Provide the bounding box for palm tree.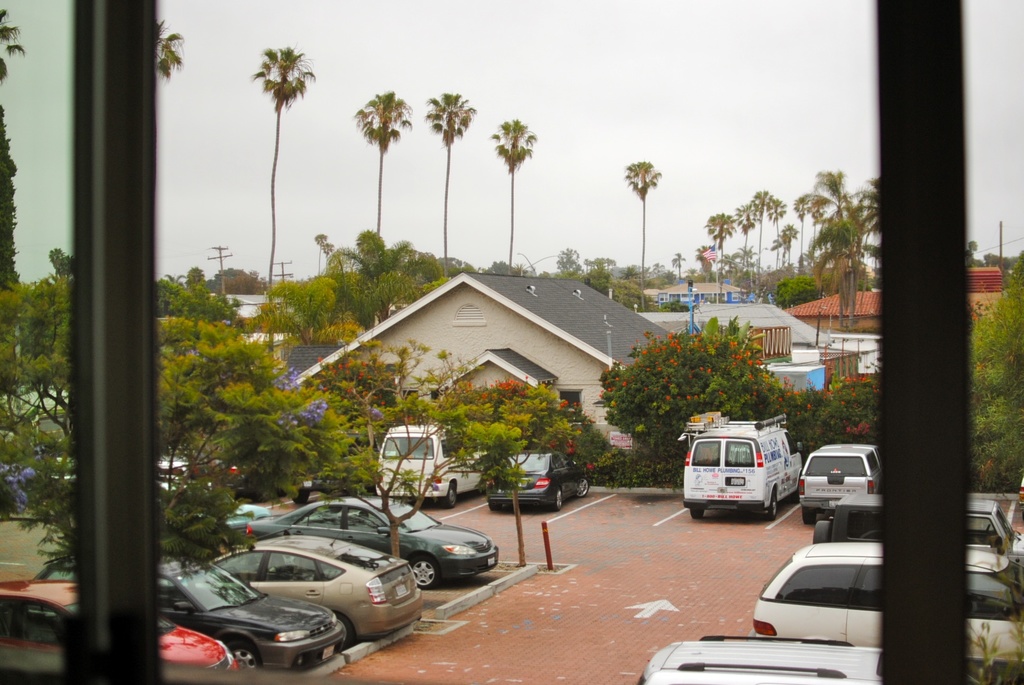
(x1=822, y1=172, x2=859, y2=274).
